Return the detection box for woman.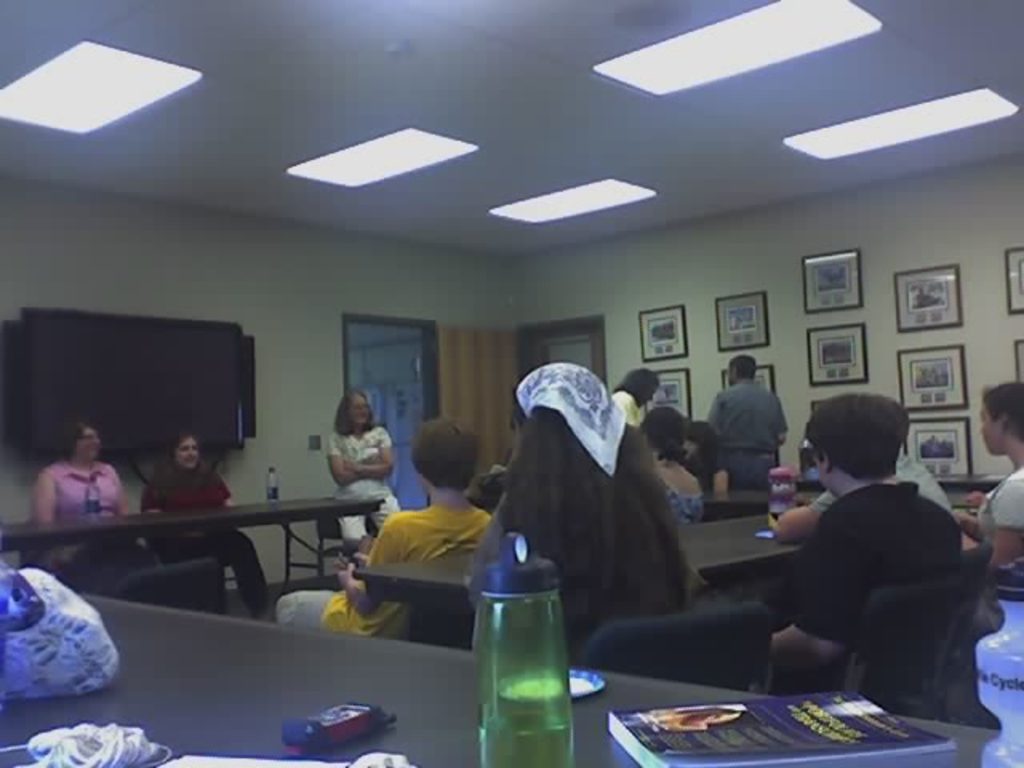
[x1=139, y1=427, x2=280, y2=624].
